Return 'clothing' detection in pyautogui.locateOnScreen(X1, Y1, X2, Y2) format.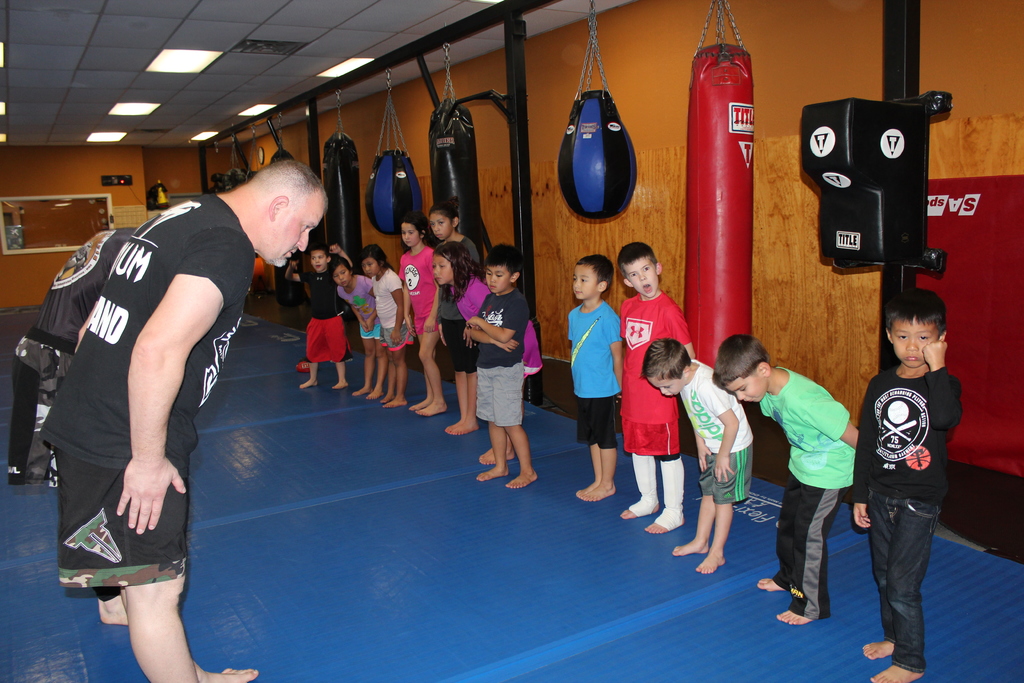
pyautogui.locateOnScreen(336, 272, 383, 342).
